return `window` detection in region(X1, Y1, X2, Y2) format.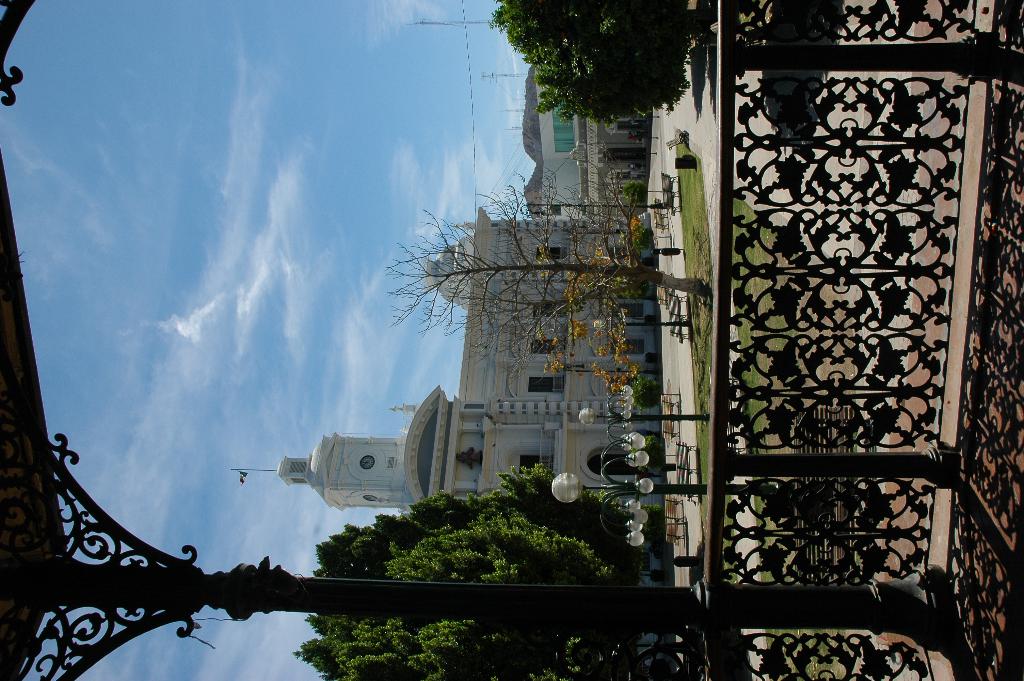
region(522, 452, 551, 477).
